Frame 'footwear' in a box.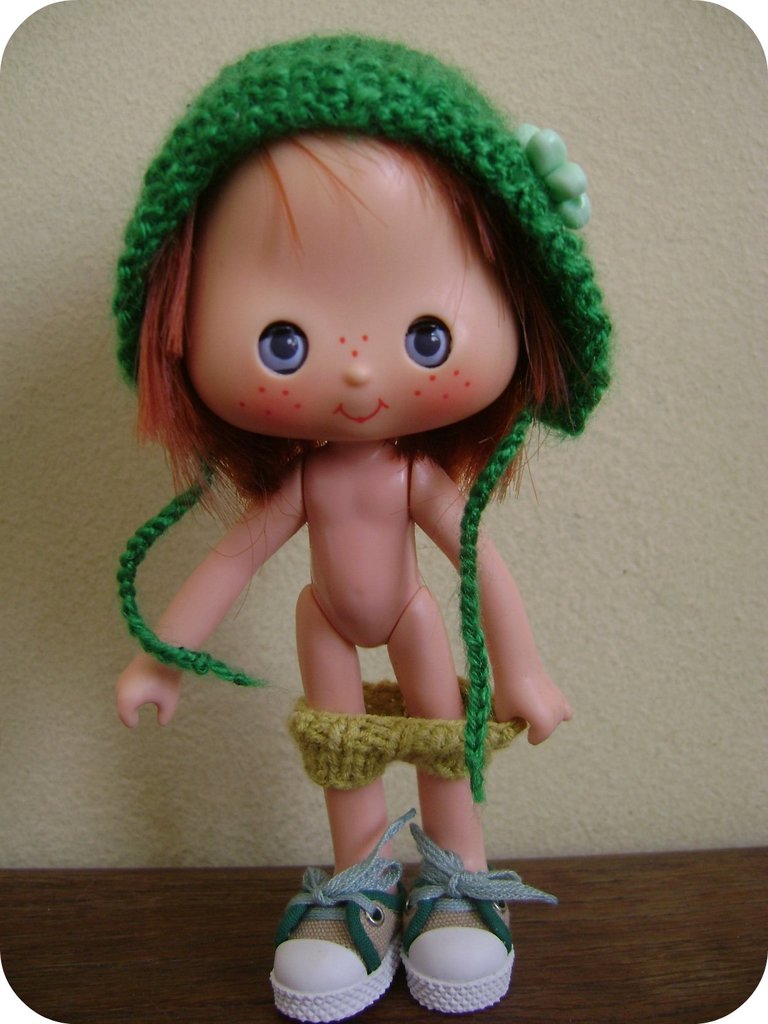
{"x1": 275, "y1": 838, "x2": 406, "y2": 1007}.
